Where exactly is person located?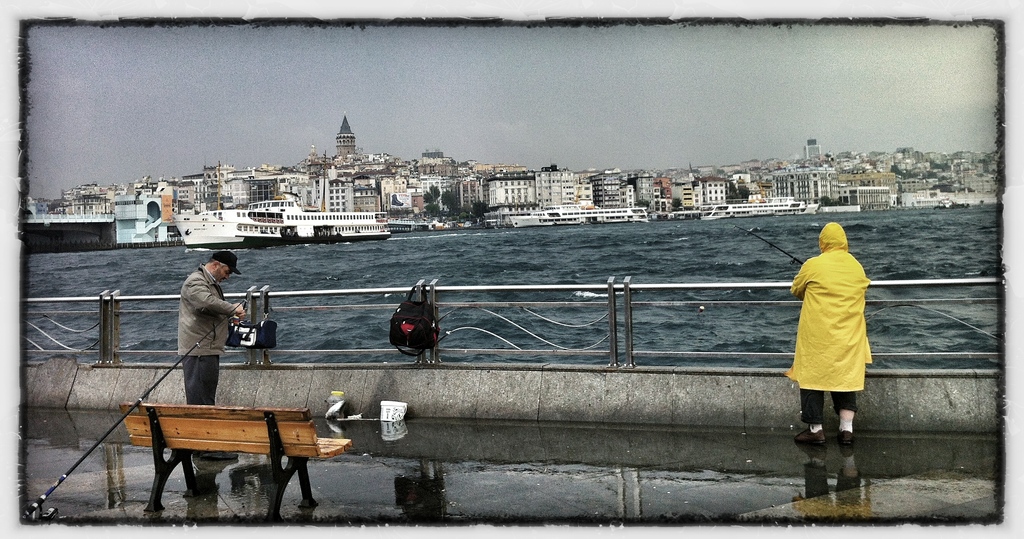
Its bounding box is {"x1": 772, "y1": 220, "x2": 885, "y2": 460}.
